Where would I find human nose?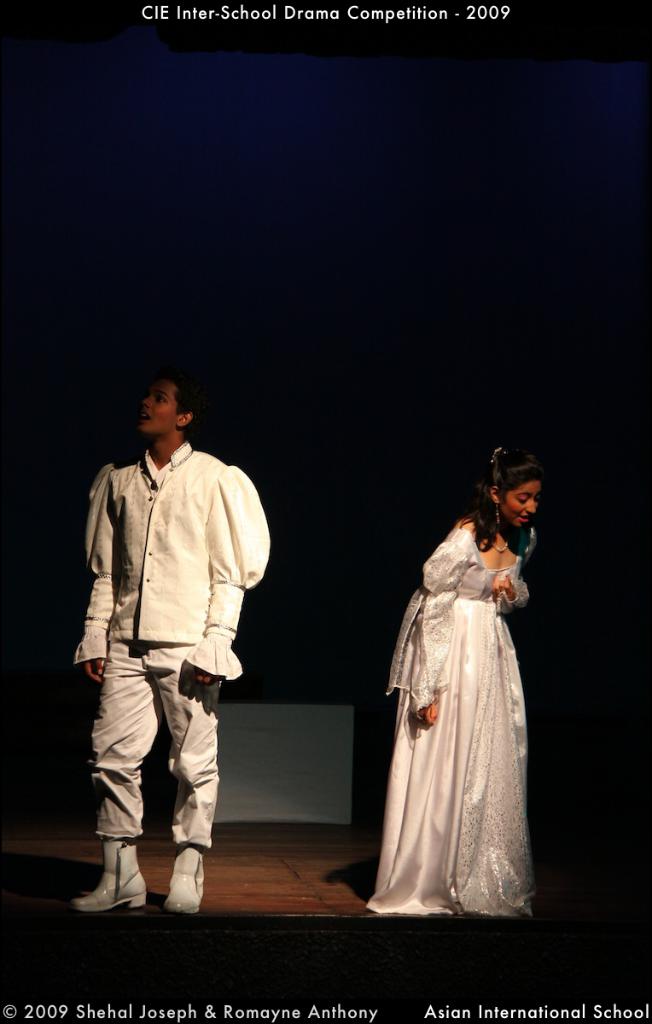
At select_region(523, 494, 538, 514).
